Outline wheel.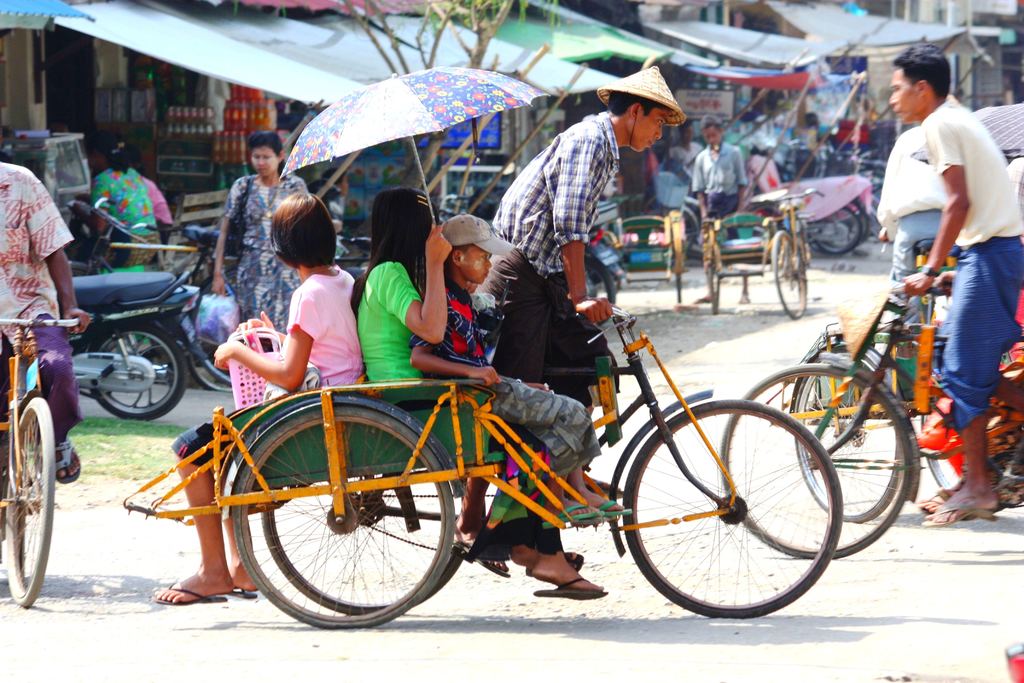
Outline: box(90, 328, 186, 424).
